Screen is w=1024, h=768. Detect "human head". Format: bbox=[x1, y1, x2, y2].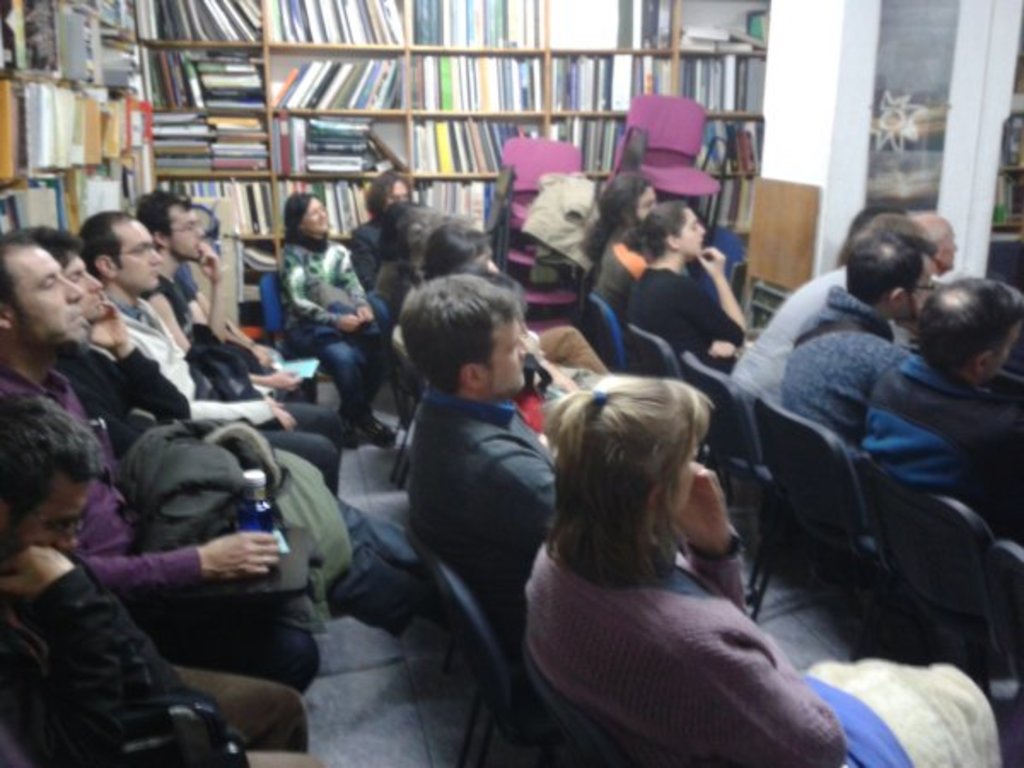
bbox=[0, 236, 94, 352].
